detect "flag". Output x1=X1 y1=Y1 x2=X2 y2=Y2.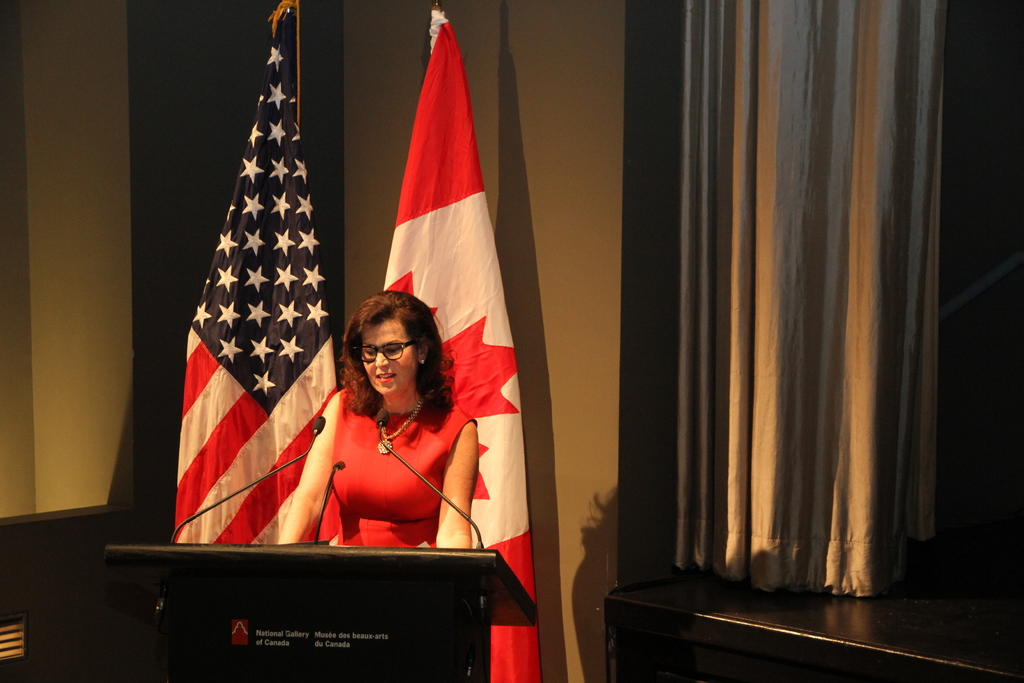
x1=164 y1=0 x2=339 y2=547.
